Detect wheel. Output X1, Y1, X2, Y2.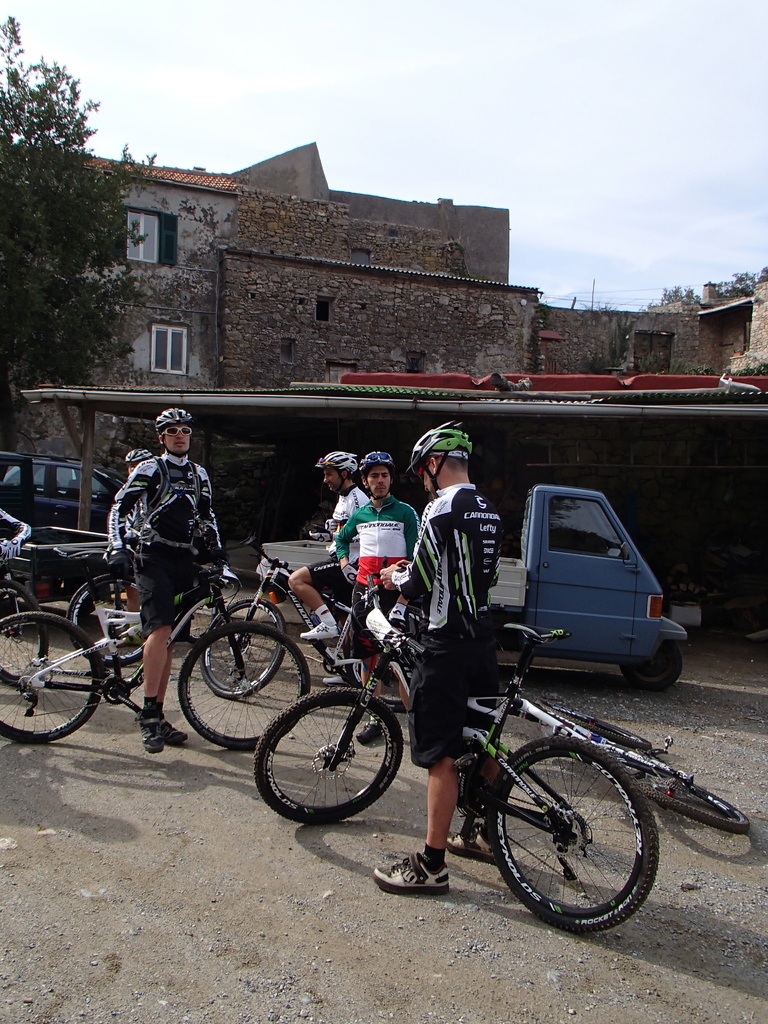
620, 640, 684, 691.
